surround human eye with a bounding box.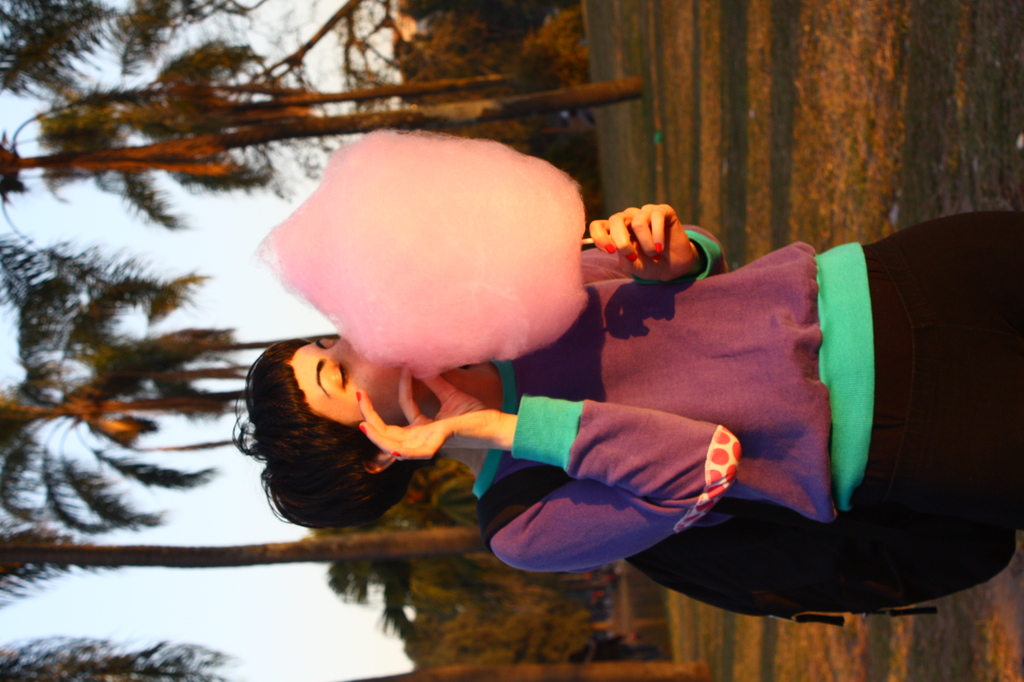
crop(318, 332, 337, 349).
